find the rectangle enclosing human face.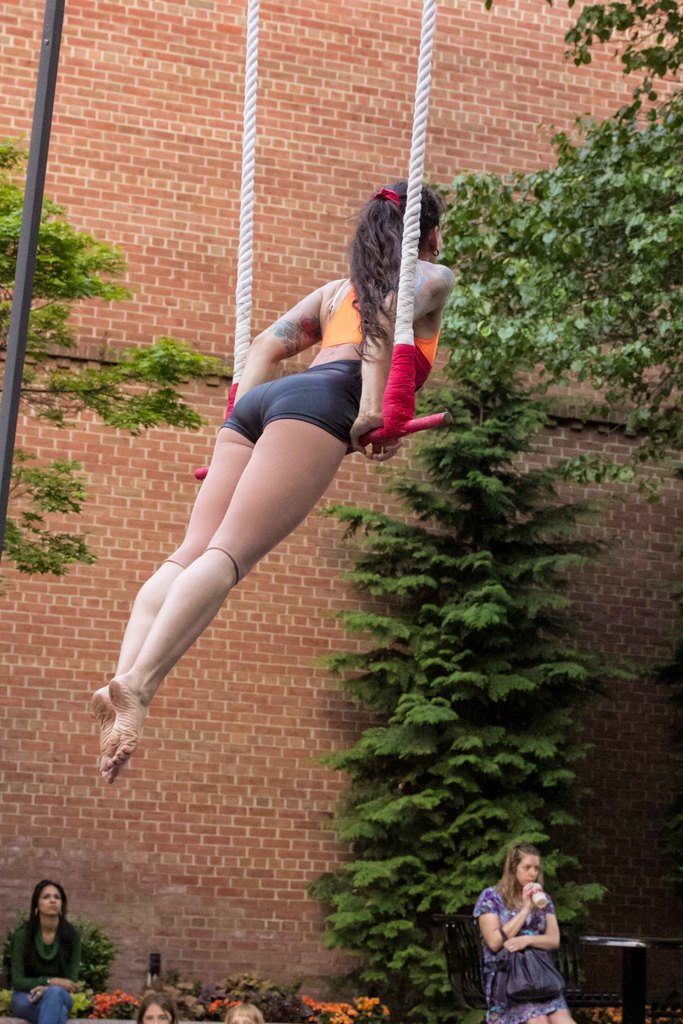
[x1=141, y1=1005, x2=167, y2=1023].
